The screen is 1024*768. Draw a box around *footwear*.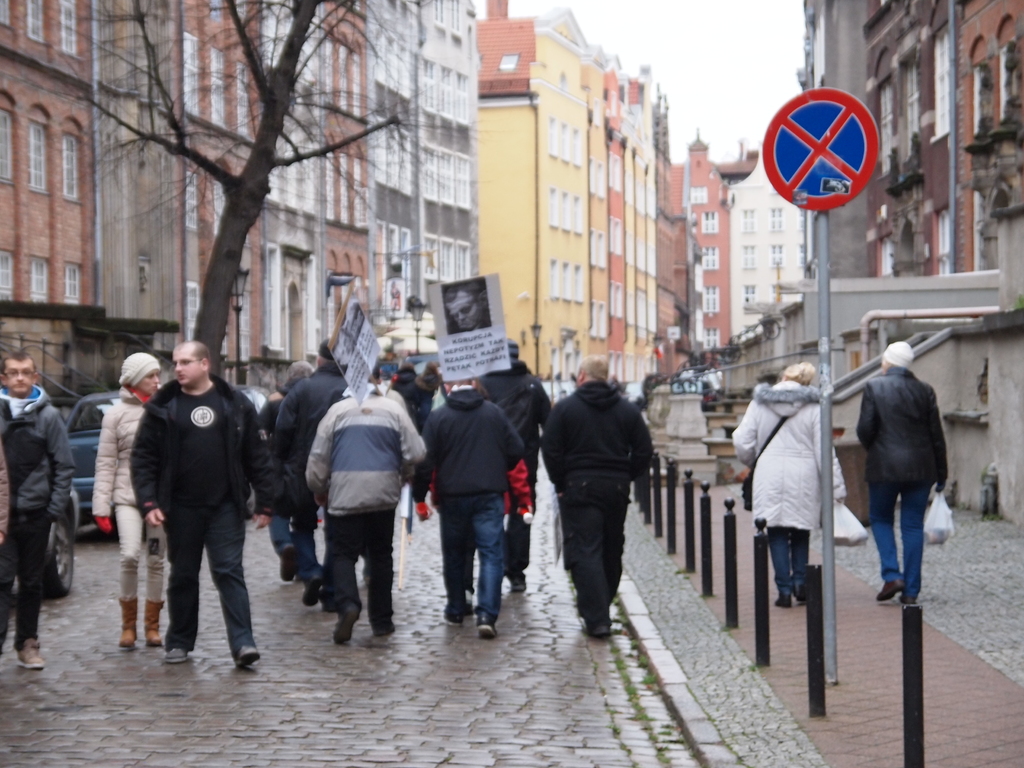
{"x1": 335, "y1": 605, "x2": 358, "y2": 641}.
